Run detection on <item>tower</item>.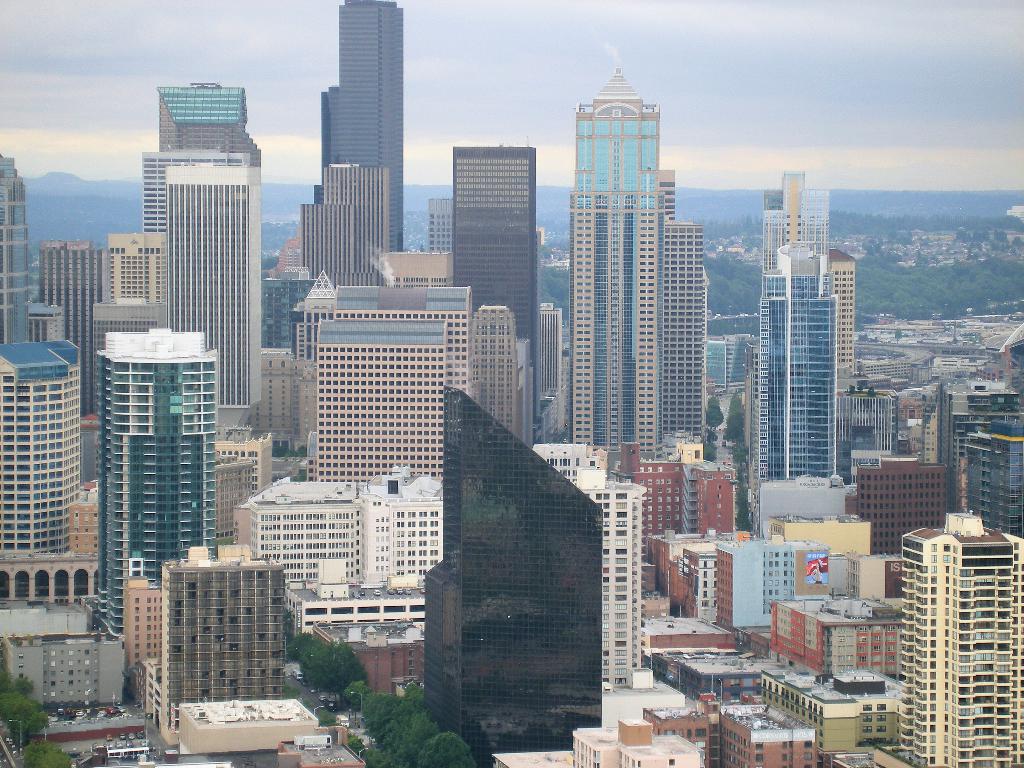
Result: [144,85,262,410].
